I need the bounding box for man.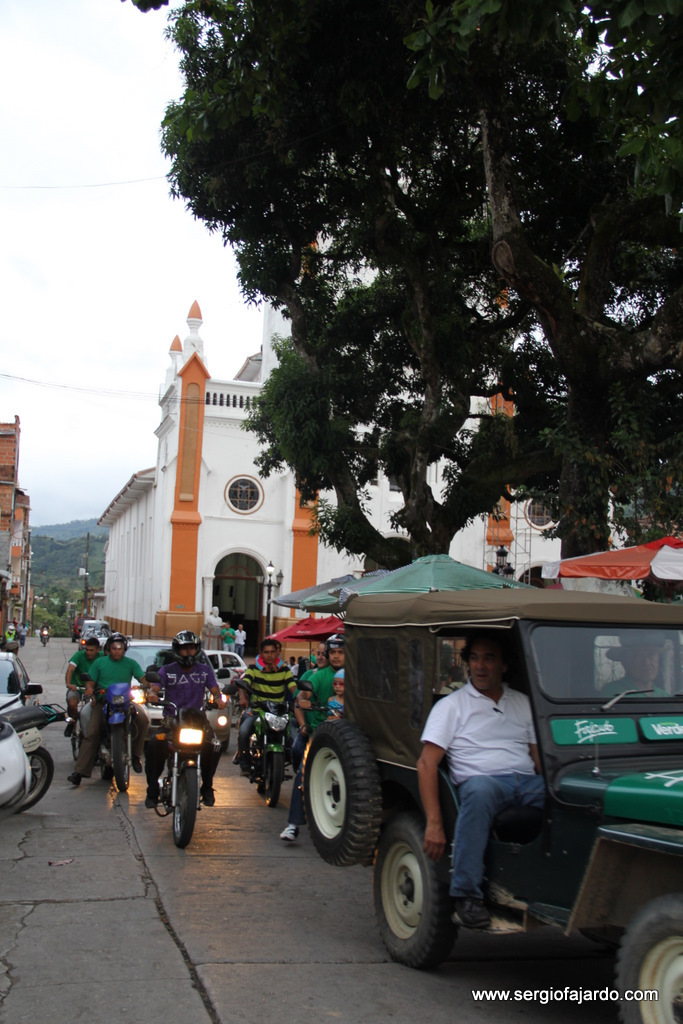
Here it is: region(147, 627, 225, 799).
